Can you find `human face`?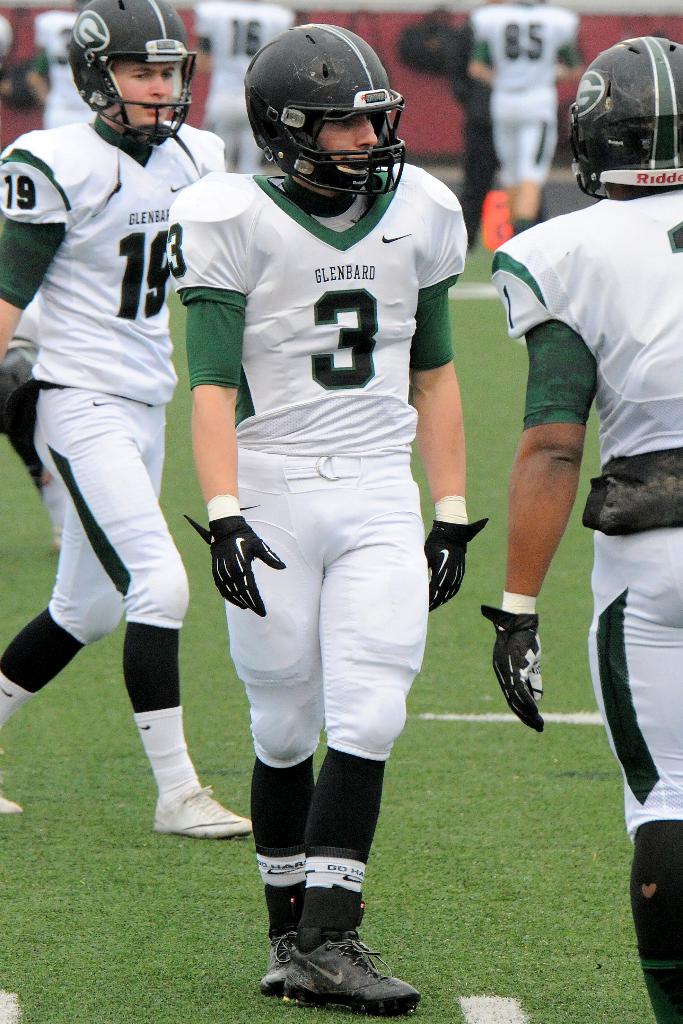
Yes, bounding box: bbox(323, 108, 384, 166).
